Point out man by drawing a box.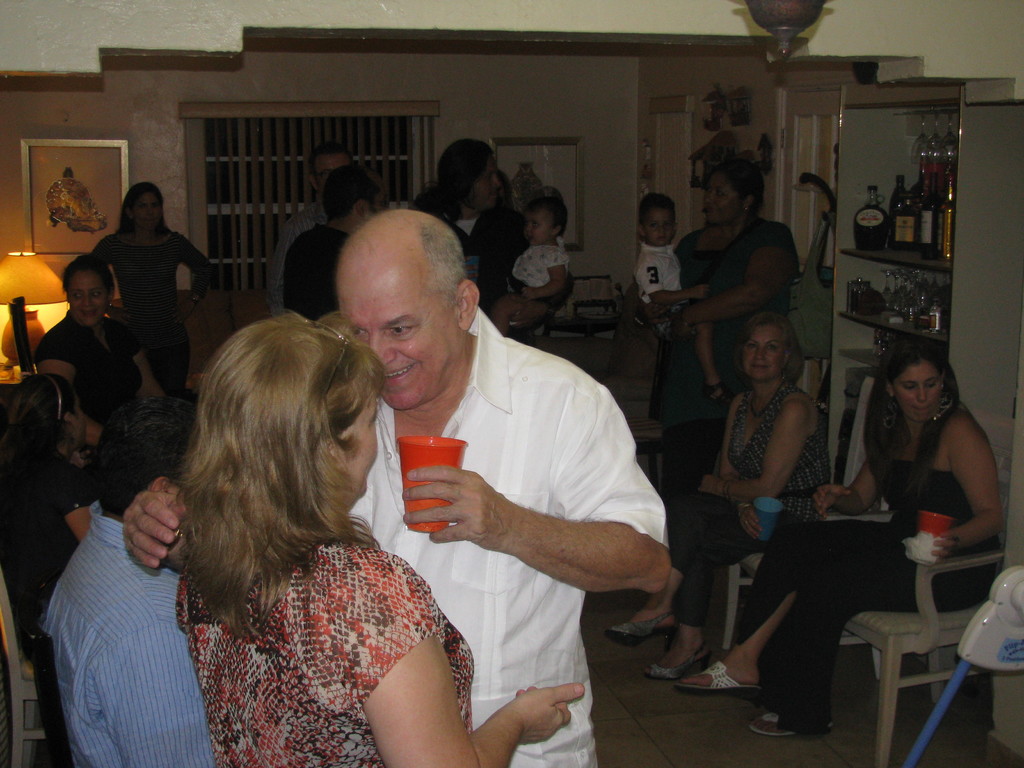
bbox=(268, 143, 357, 310).
